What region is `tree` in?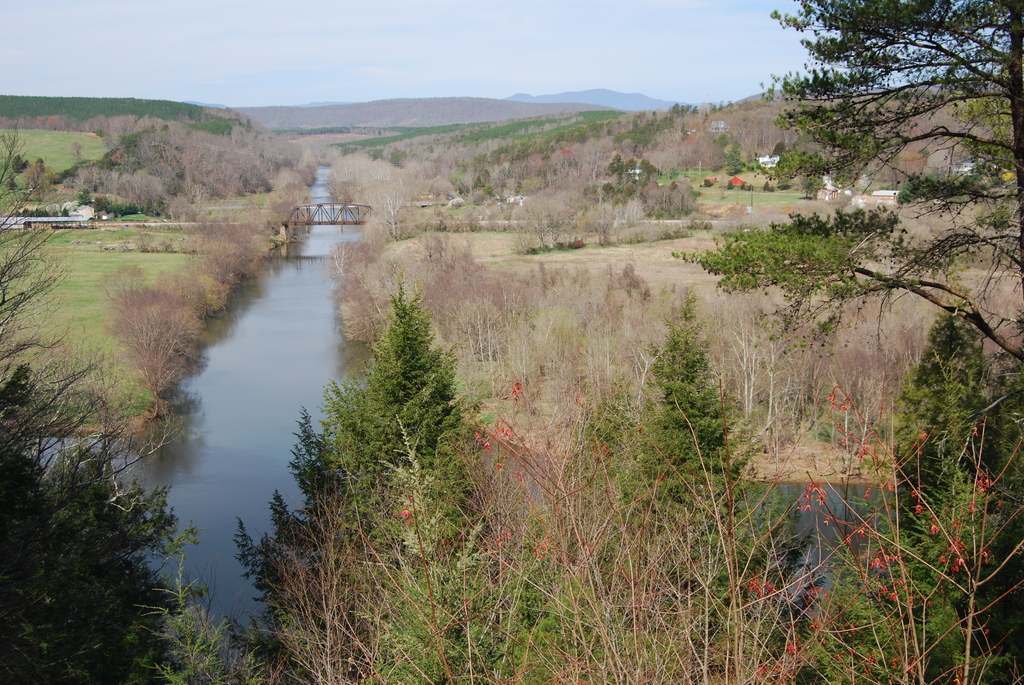
686 1 1023 405.
